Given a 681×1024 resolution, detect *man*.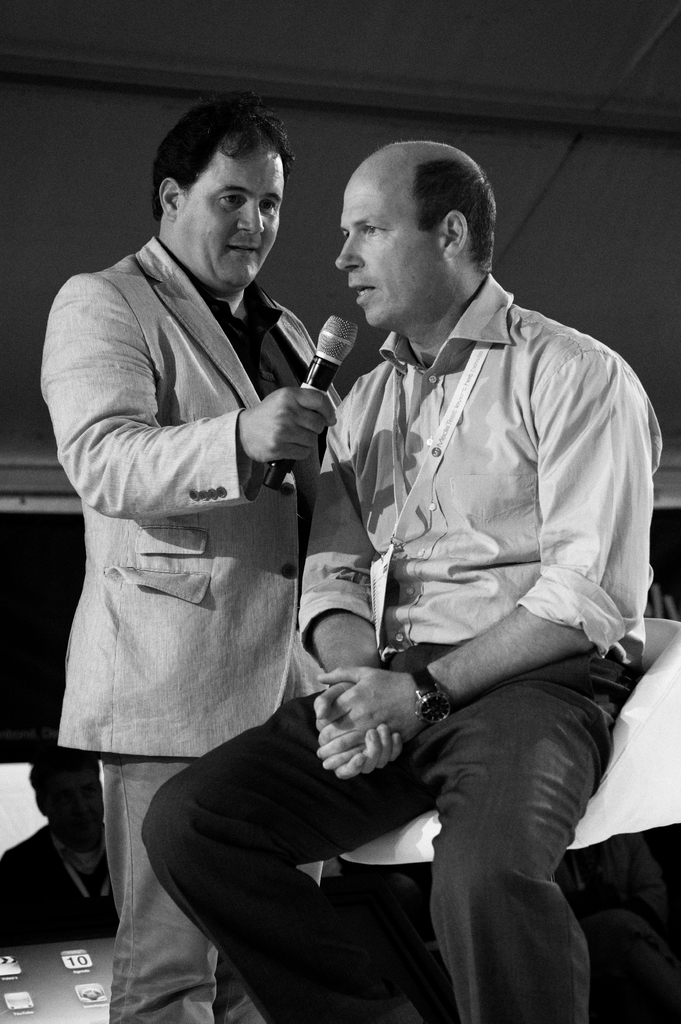
select_region(37, 93, 342, 1023).
